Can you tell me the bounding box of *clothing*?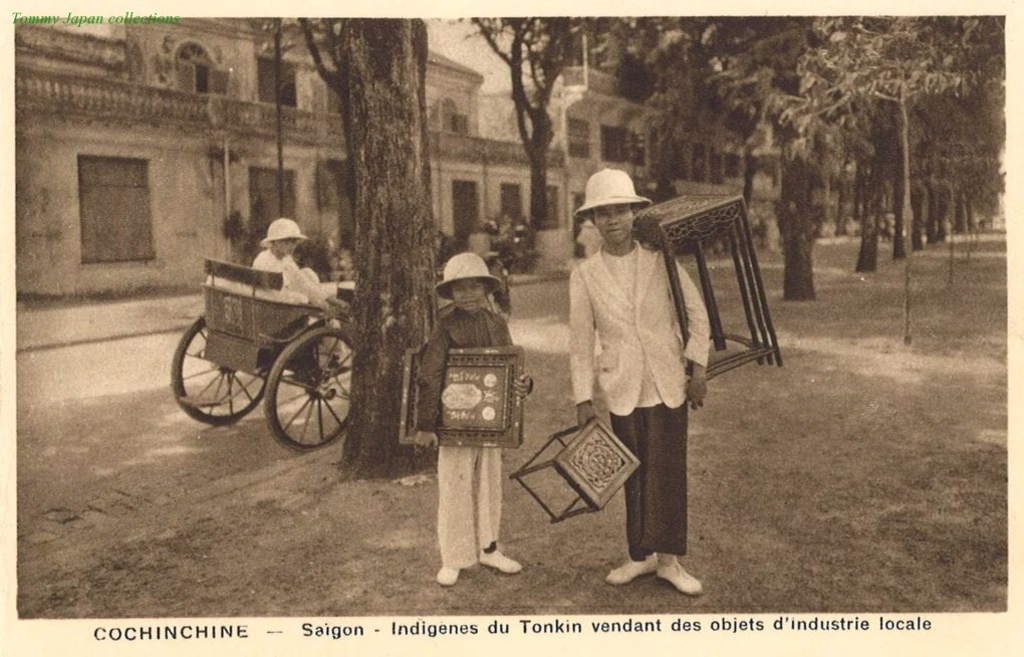
BBox(242, 245, 337, 303).
